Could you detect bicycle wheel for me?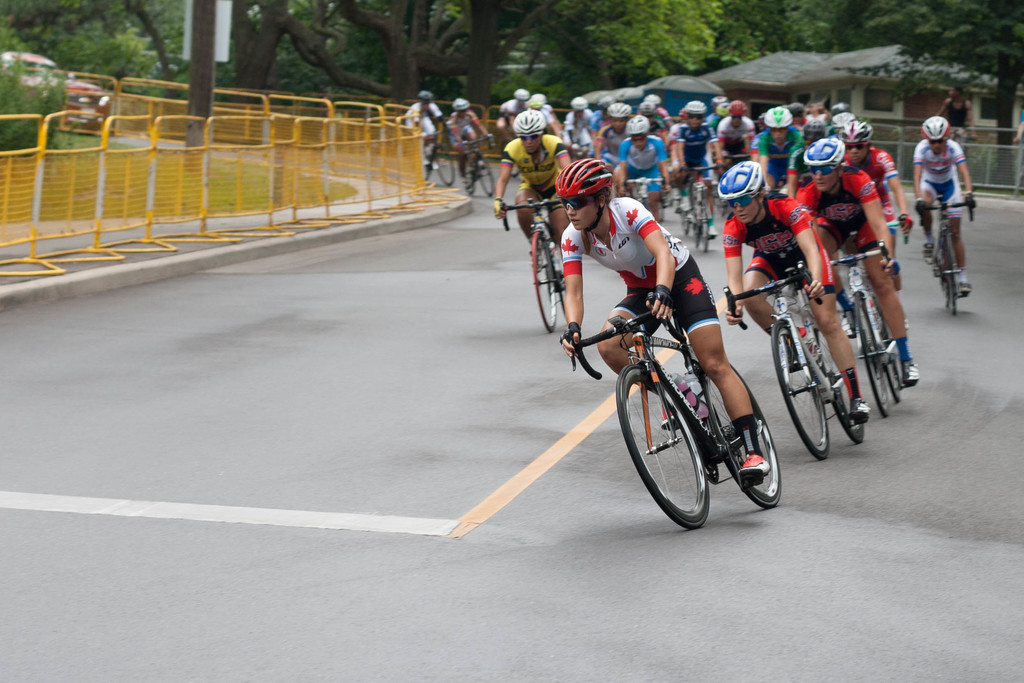
Detection result: l=851, t=290, r=889, b=412.
